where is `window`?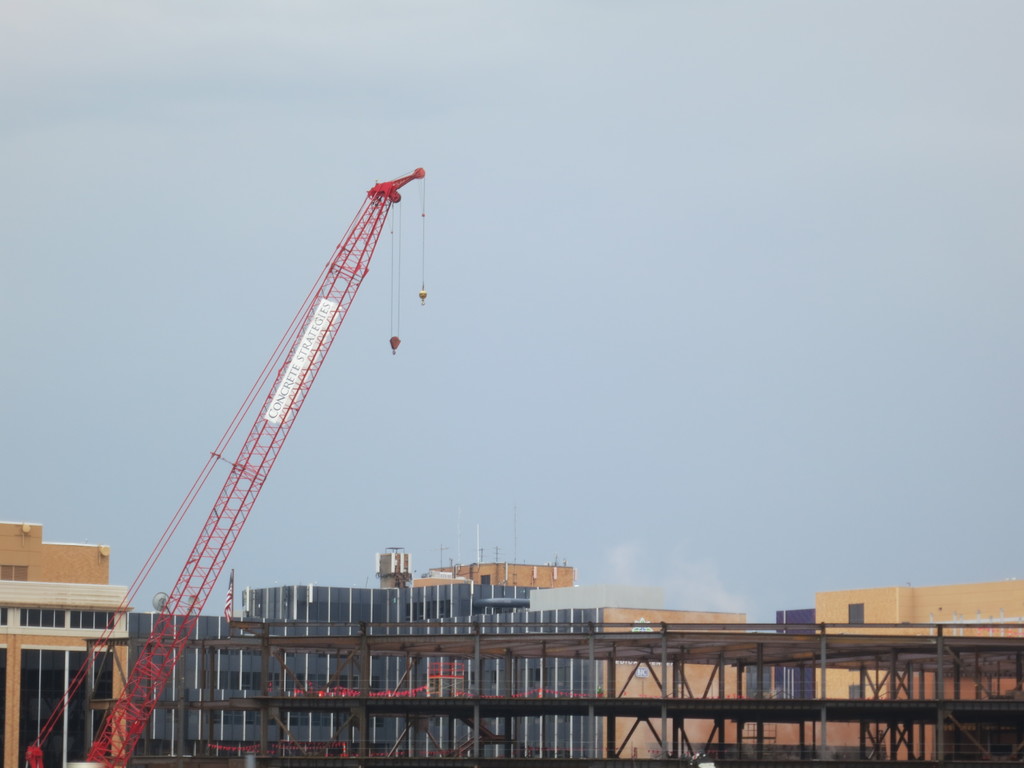
bbox=[355, 619, 366, 635].
